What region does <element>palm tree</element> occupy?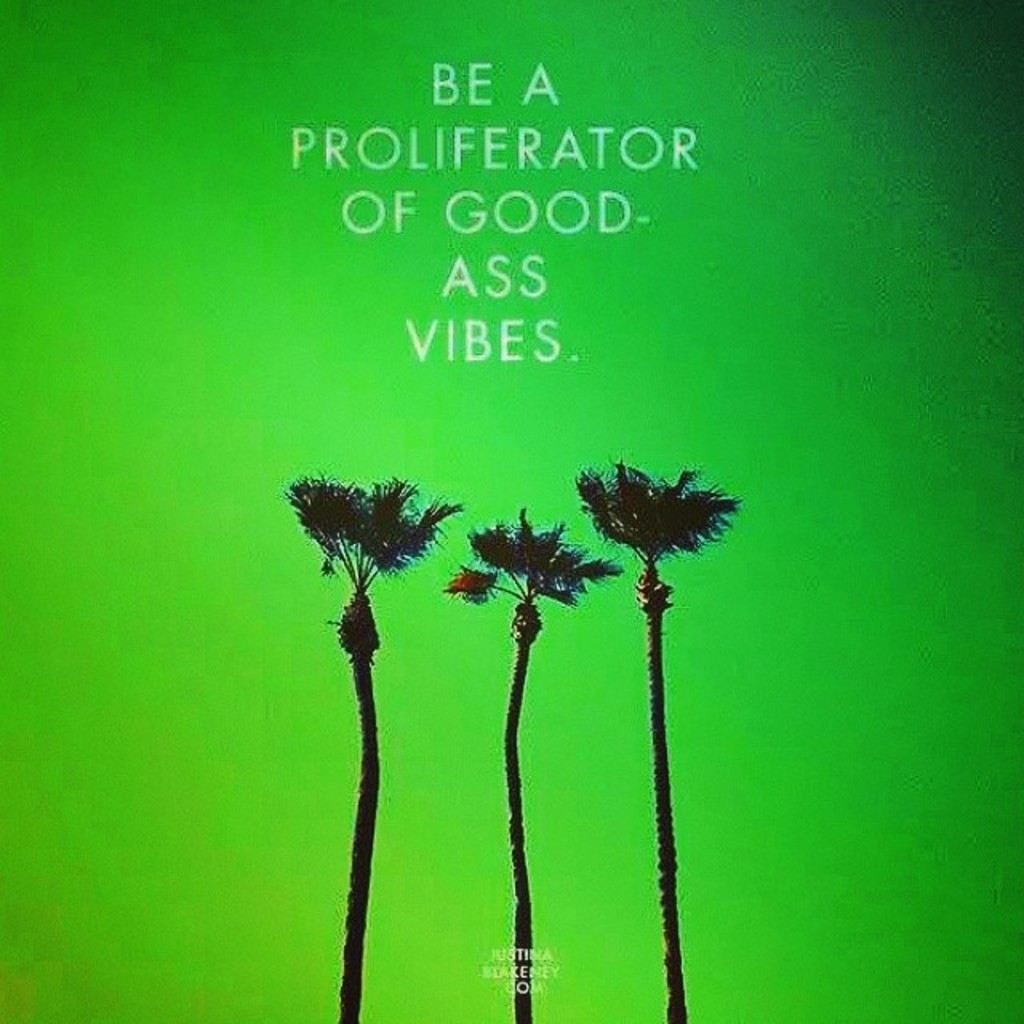
<bbox>571, 454, 736, 1022</bbox>.
